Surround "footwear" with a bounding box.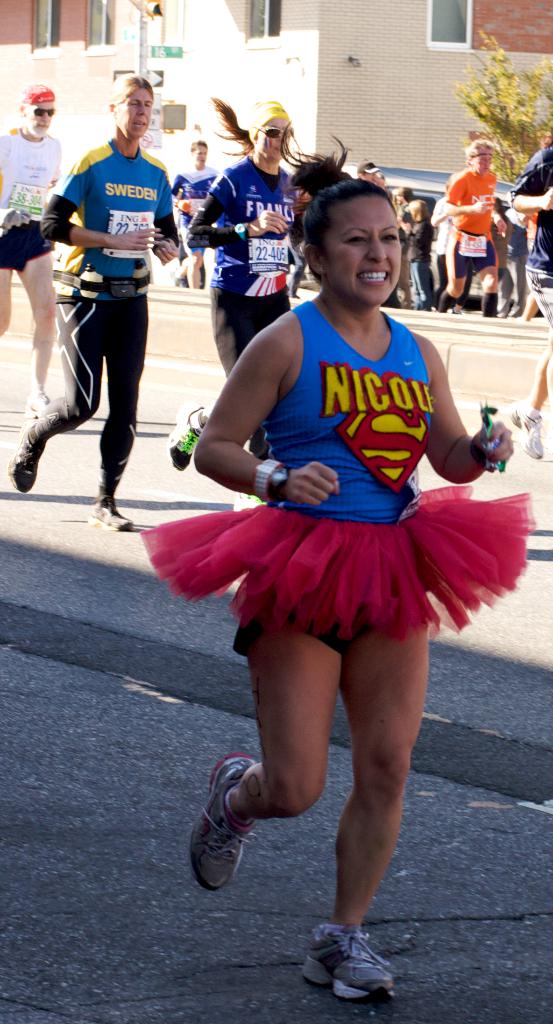
(1, 403, 60, 481).
